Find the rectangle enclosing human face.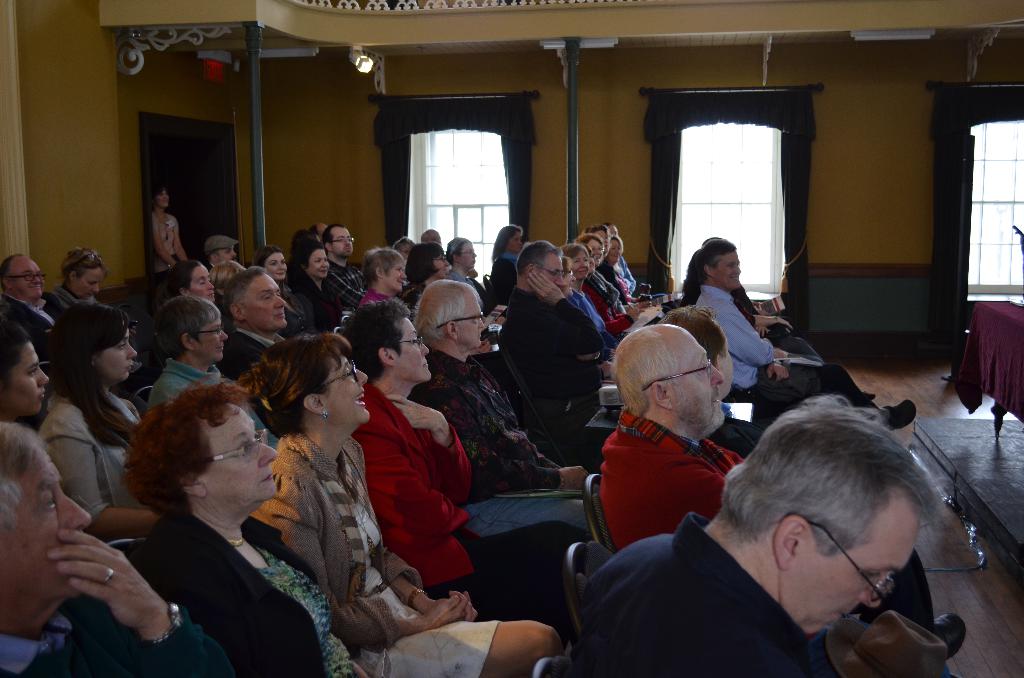
(244, 275, 282, 332).
